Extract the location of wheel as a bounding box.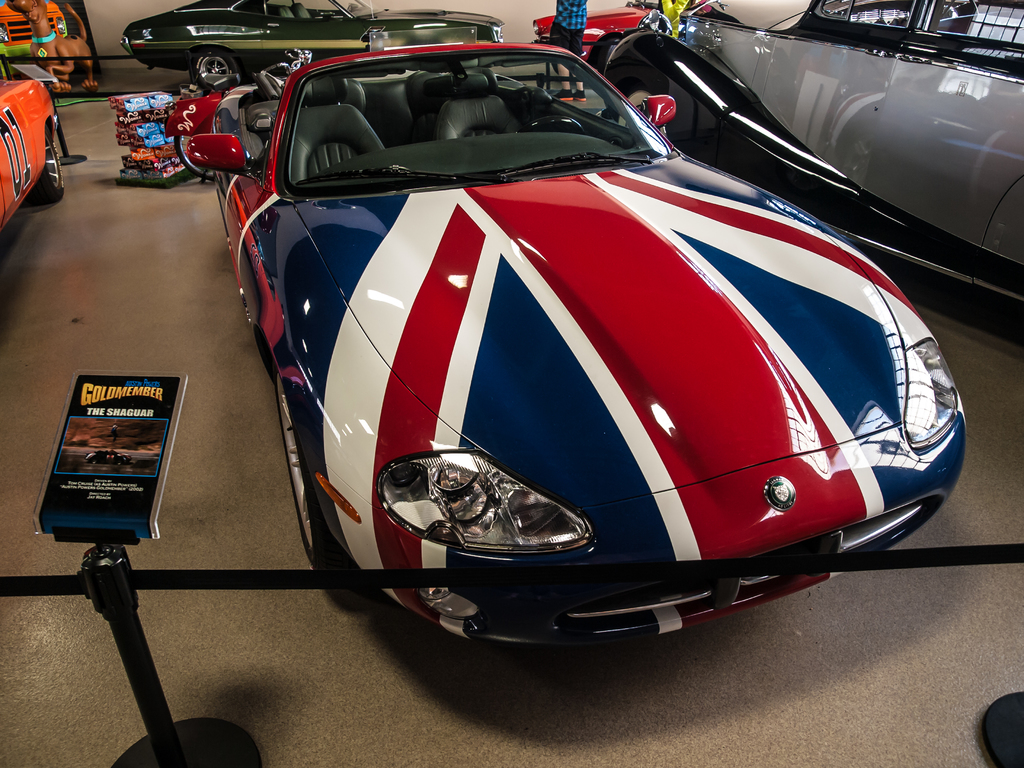
bbox=(24, 134, 68, 204).
